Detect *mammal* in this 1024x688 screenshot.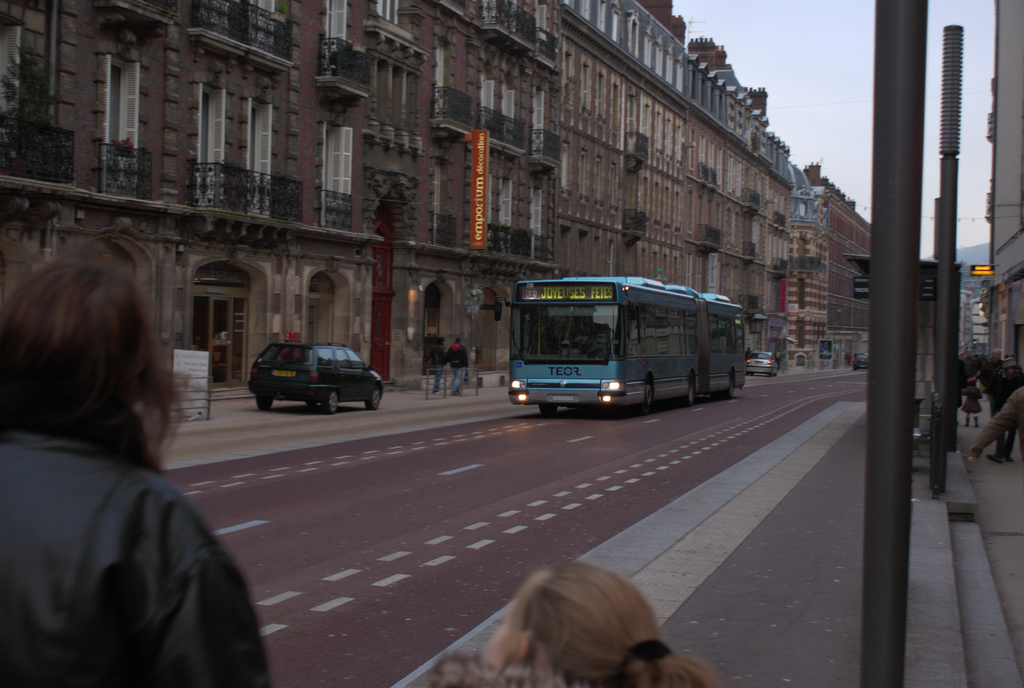
Detection: bbox=[961, 376, 981, 429].
